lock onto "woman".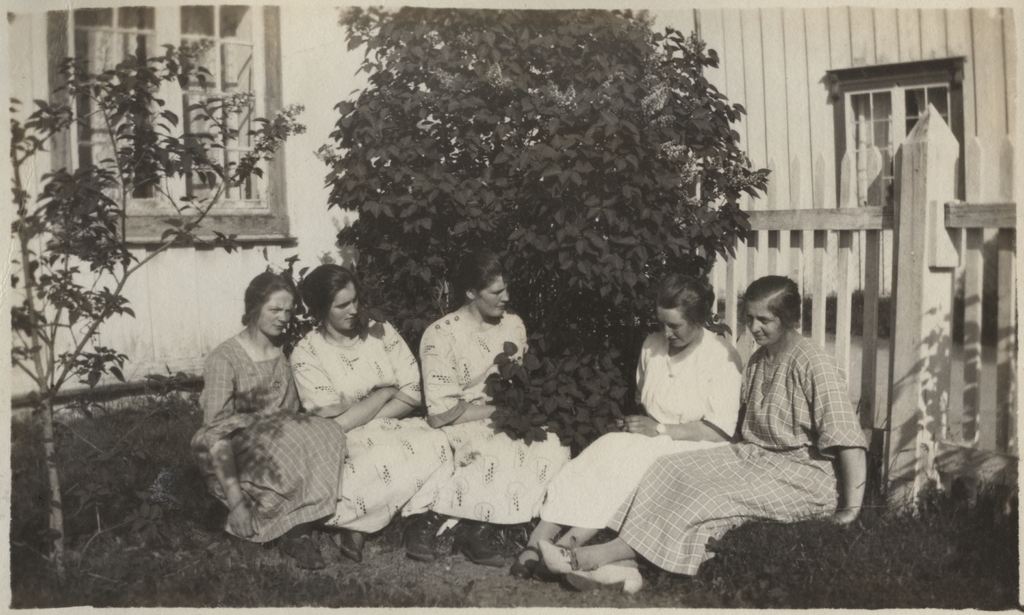
Locked: pyautogui.locateOnScreen(414, 252, 570, 567).
